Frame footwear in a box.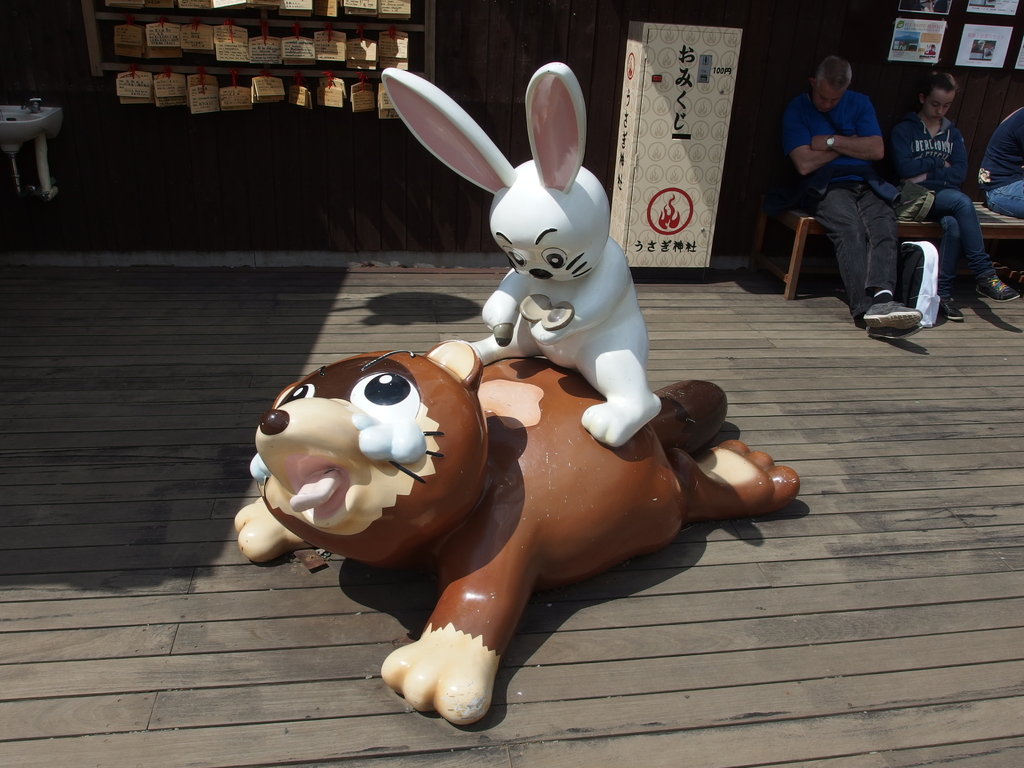
rect(863, 294, 924, 326).
